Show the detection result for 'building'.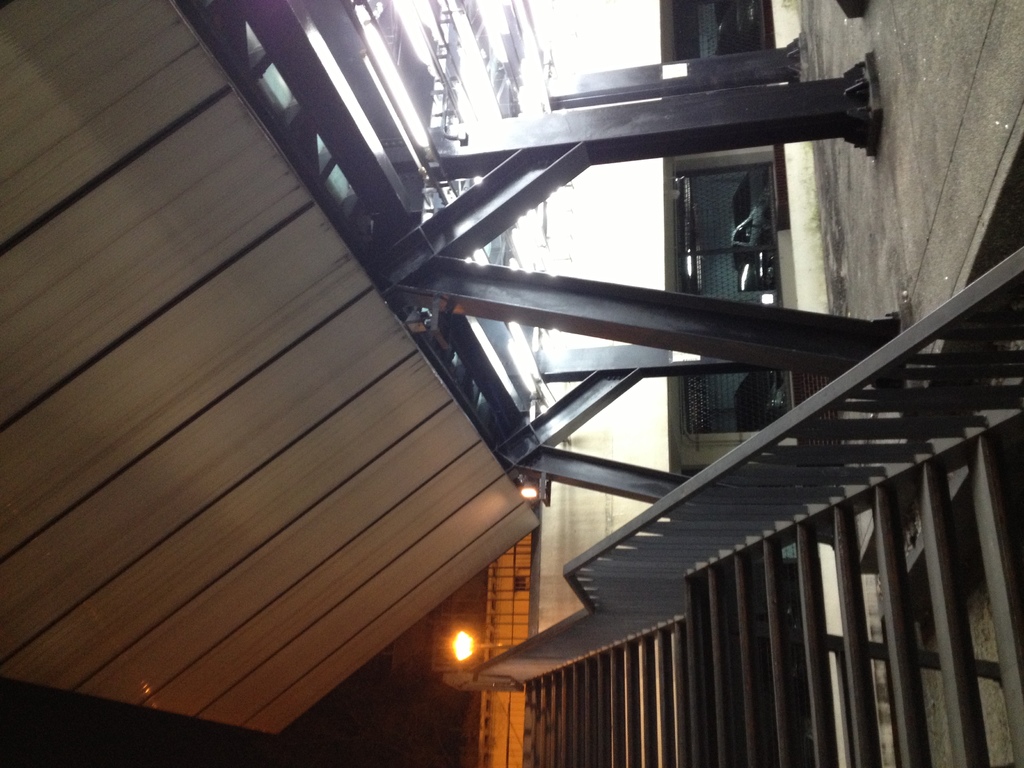
<box>0,0,1023,767</box>.
